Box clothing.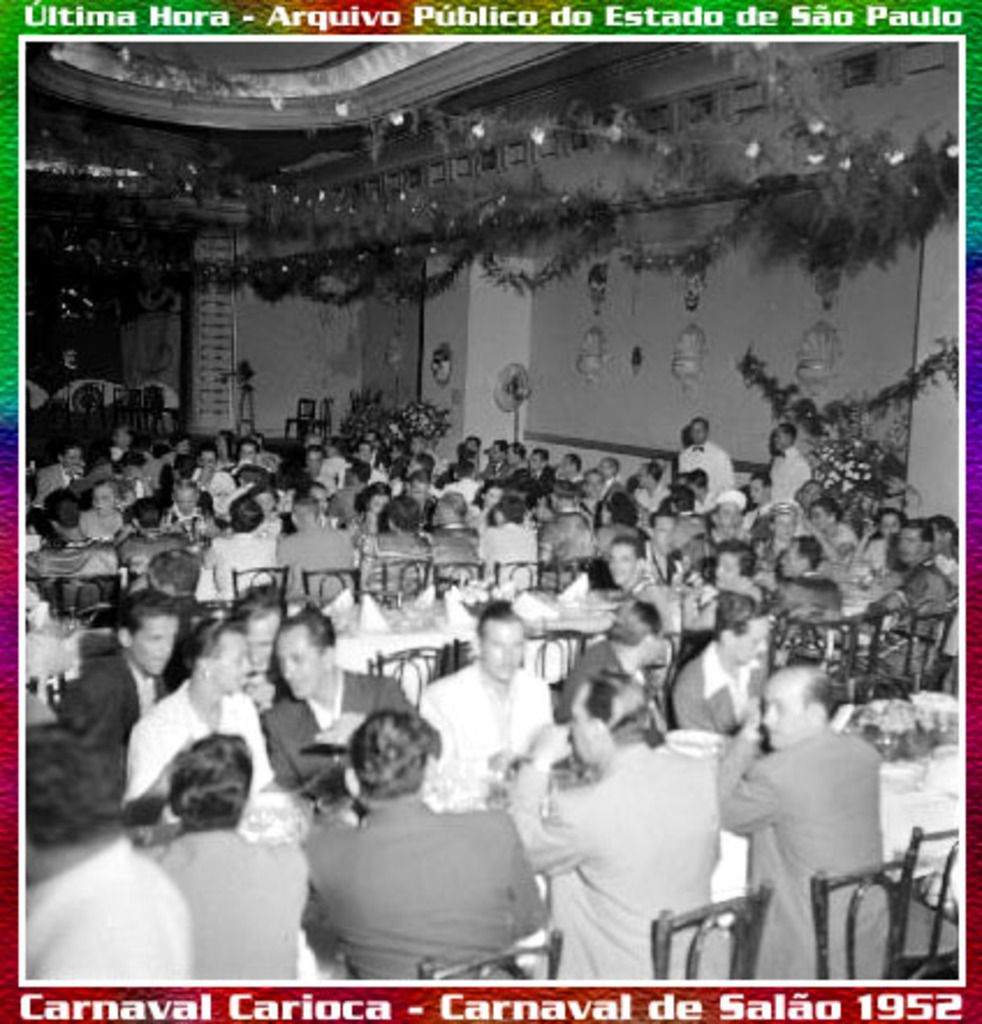
region(776, 445, 820, 498).
